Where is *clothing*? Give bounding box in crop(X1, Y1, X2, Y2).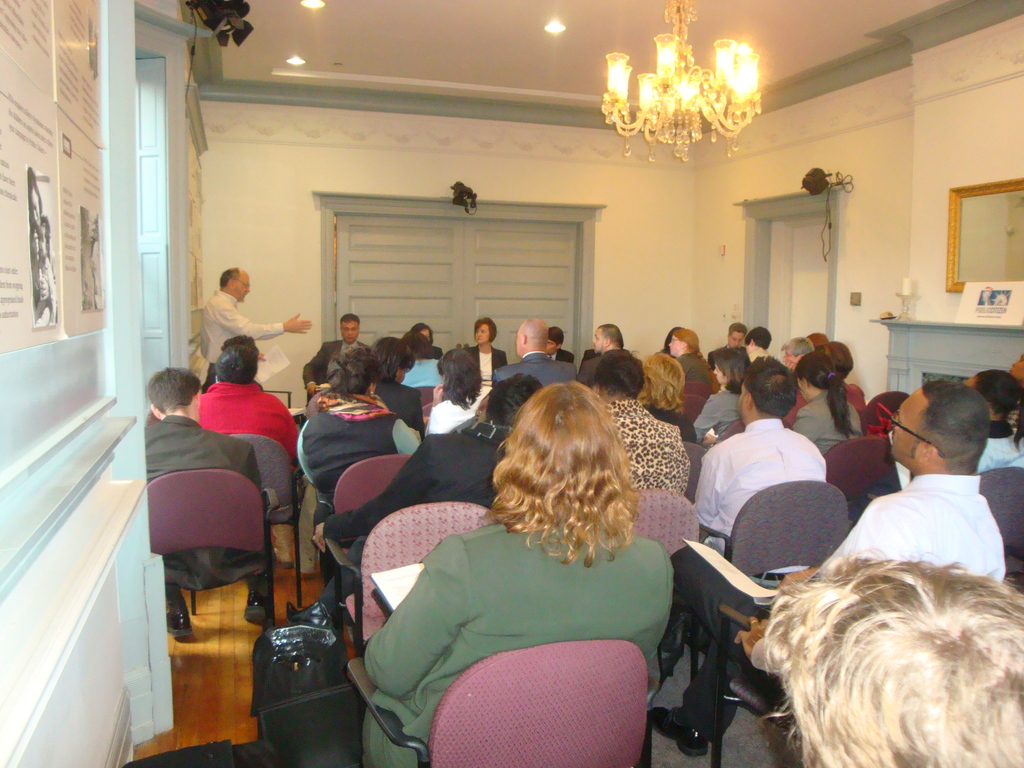
crop(355, 497, 705, 746).
